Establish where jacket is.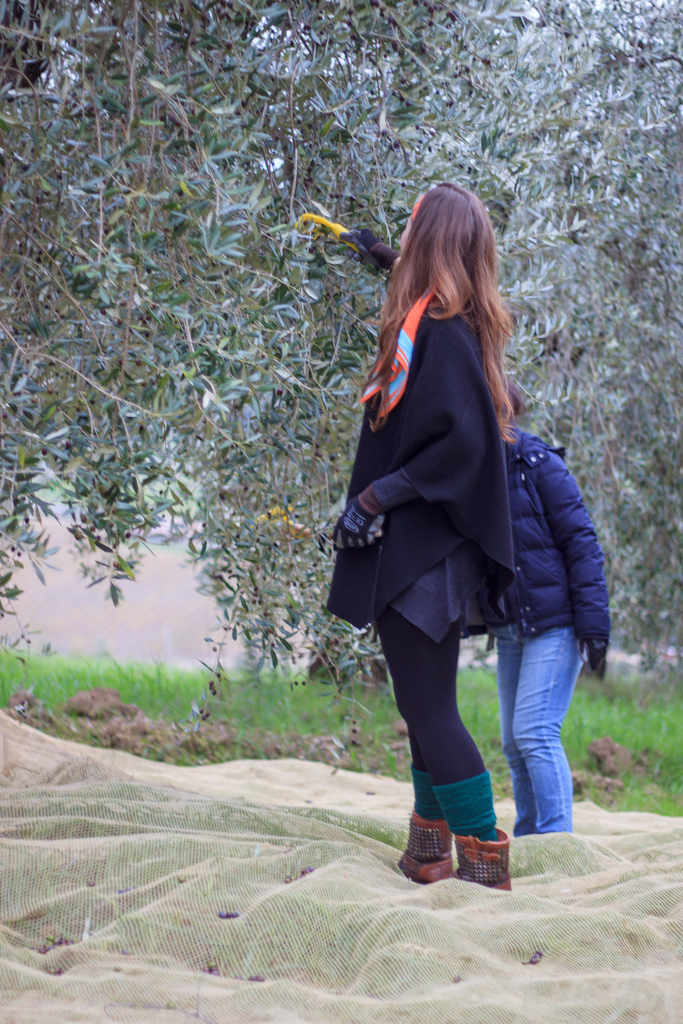
Established at bbox(506, 427, 612, 639).
